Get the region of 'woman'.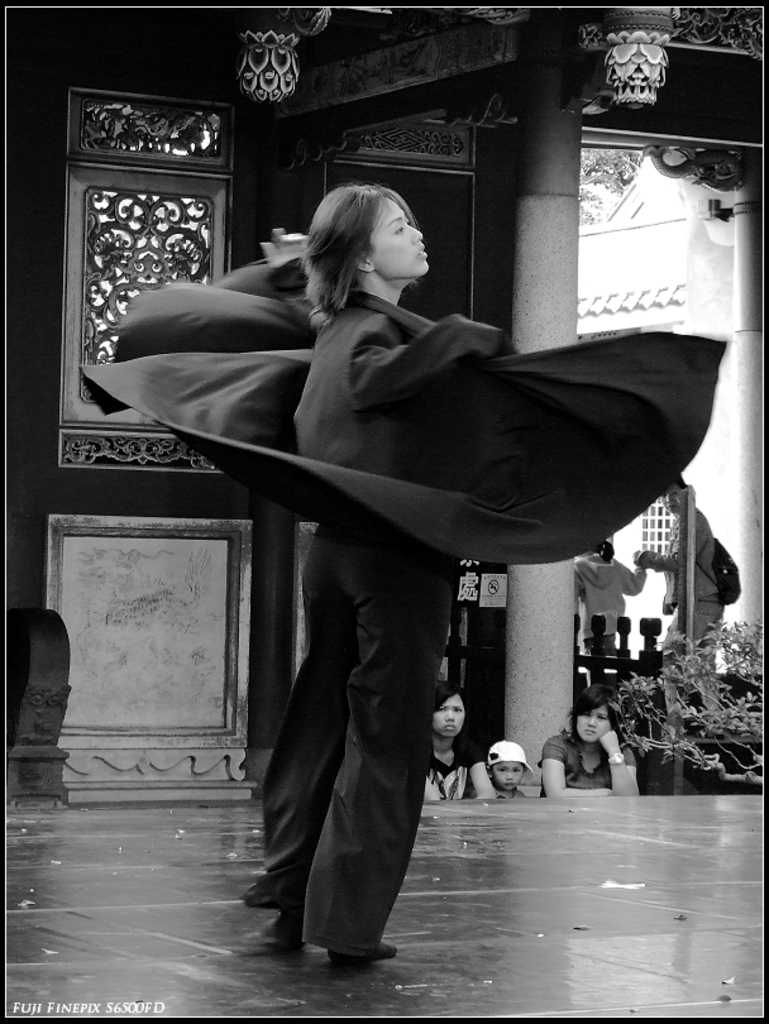
rect(78, 183, 730, 970).
